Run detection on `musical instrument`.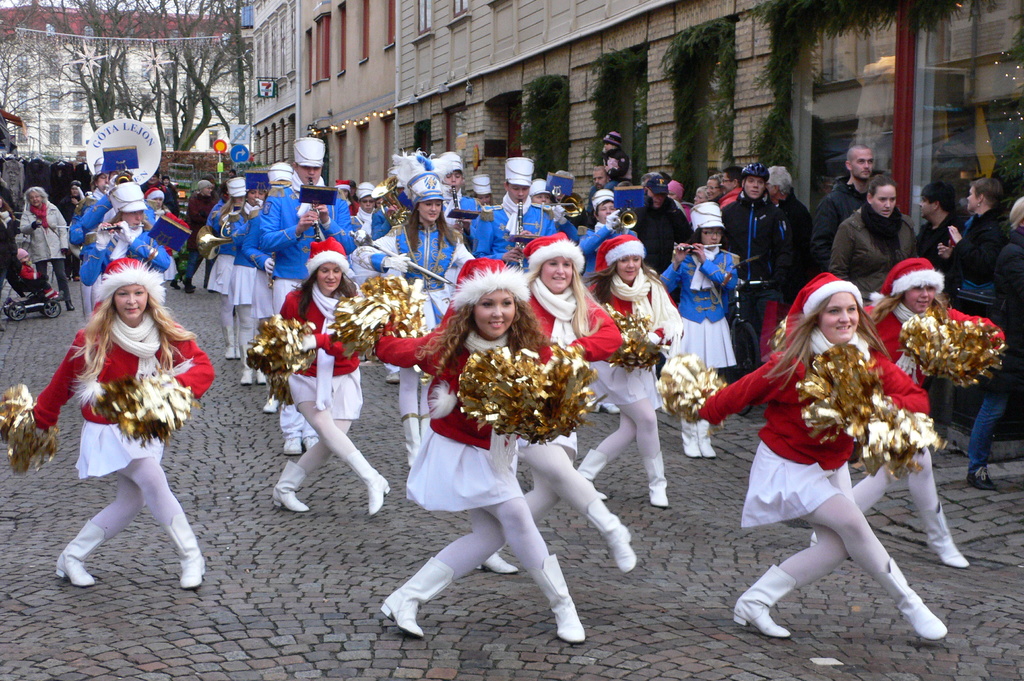
Result: (723,252,775,287).
